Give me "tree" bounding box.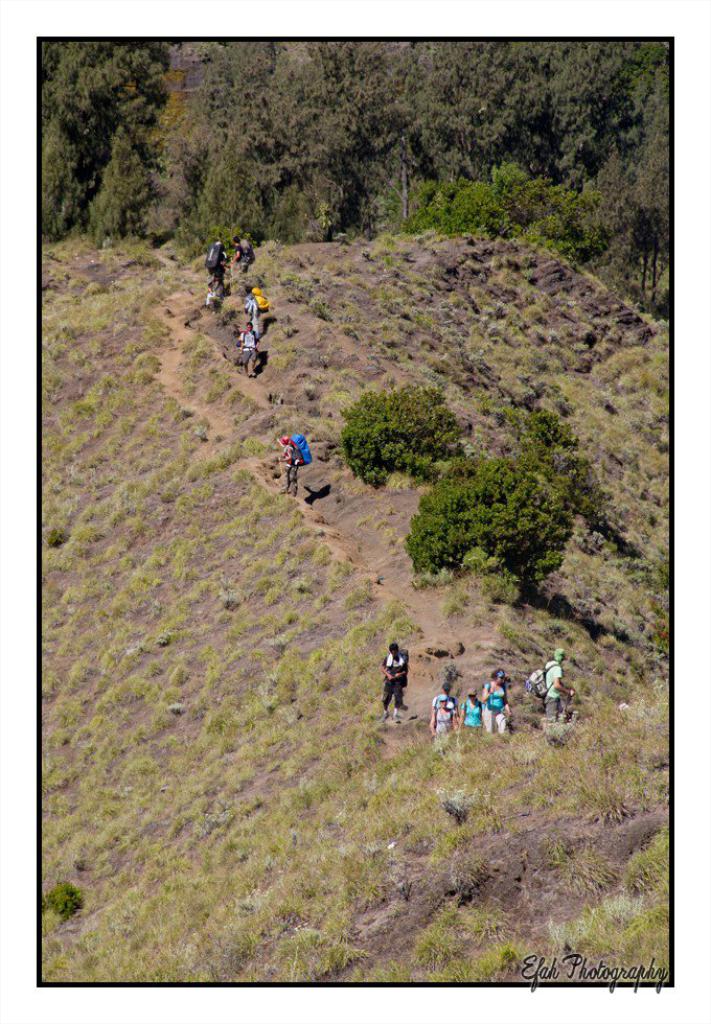
[336,355,471,482].
